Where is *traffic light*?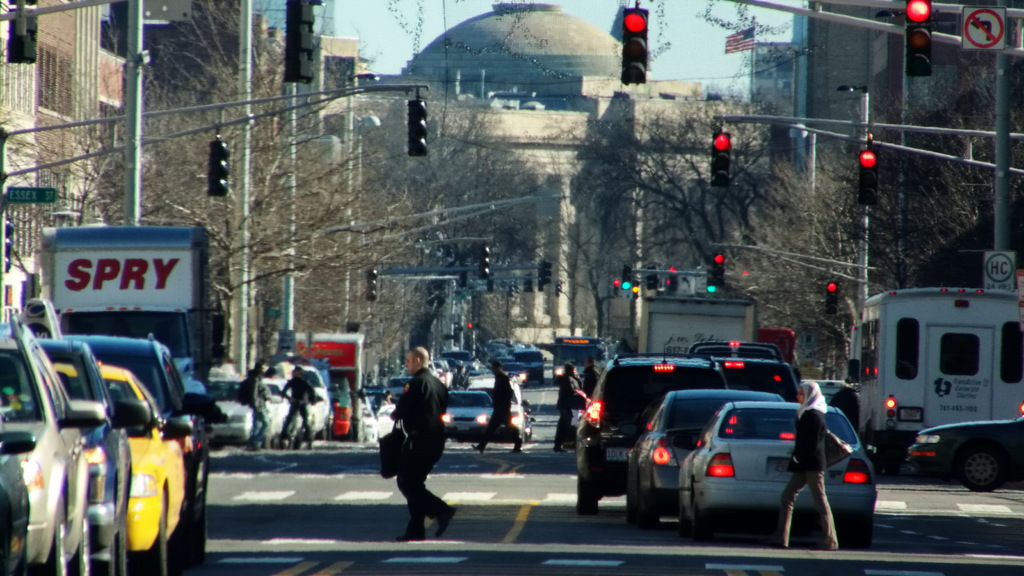
282 0 316 81.
